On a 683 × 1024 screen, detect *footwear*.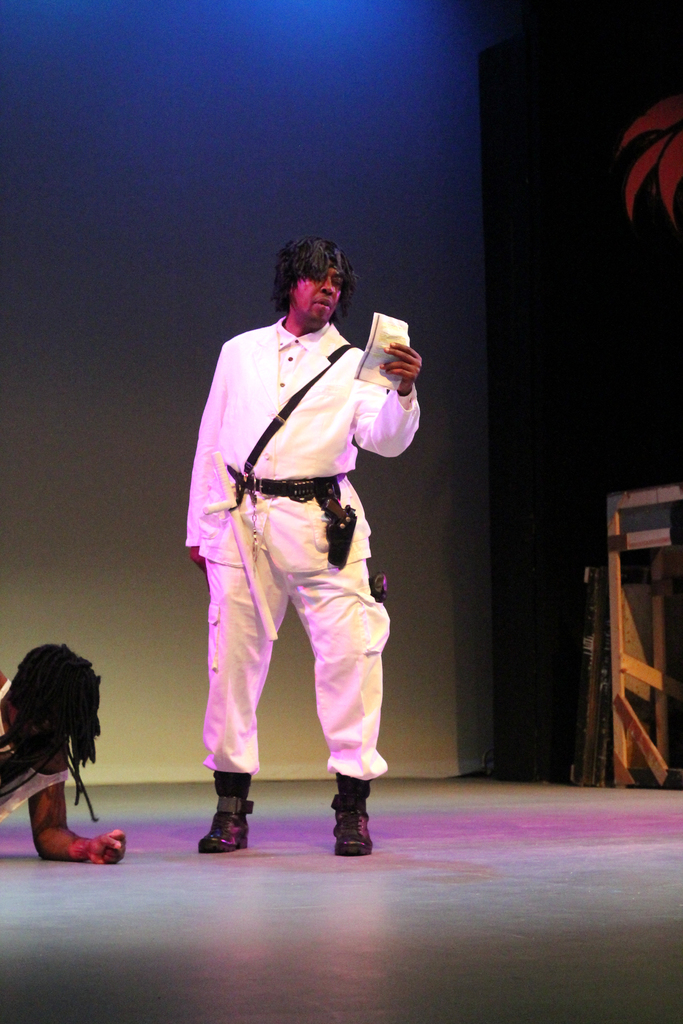
331 793 373 863.
